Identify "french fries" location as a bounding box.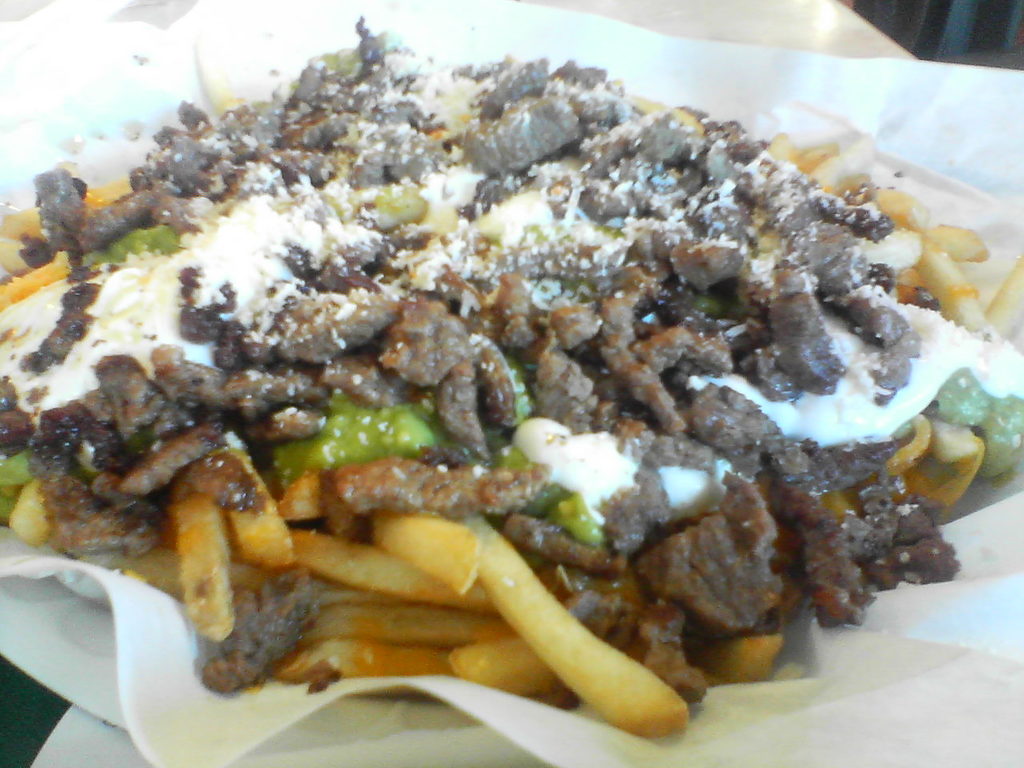
box=[774, 130, 788, 172].
